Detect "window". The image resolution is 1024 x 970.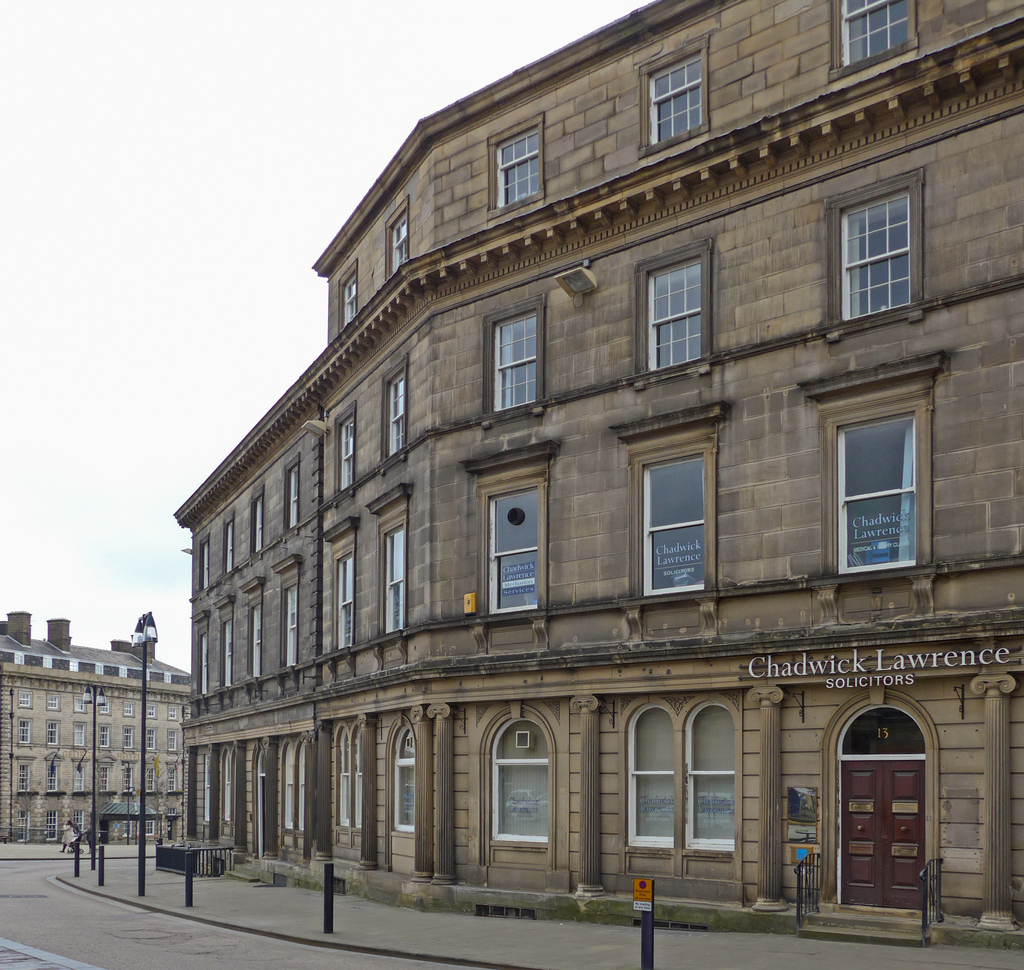
bbox=(63, 807, 90, 837).
